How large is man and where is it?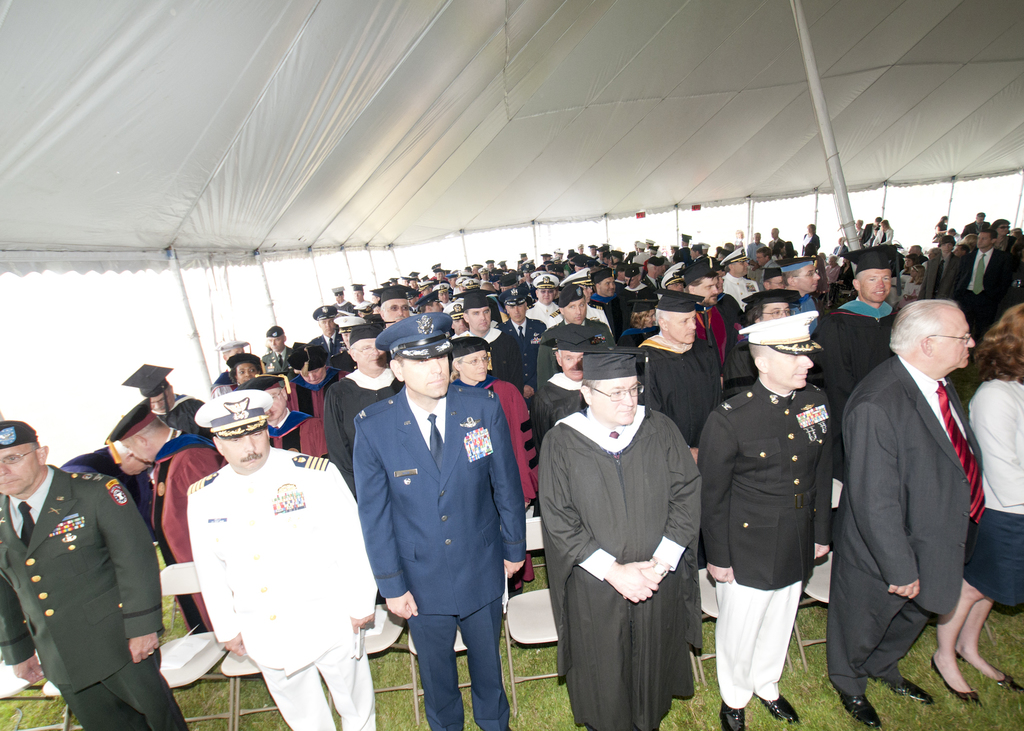
Bounding box: {"x1": 178, "y1": 385, "x2": 378, "y2": 730}.
